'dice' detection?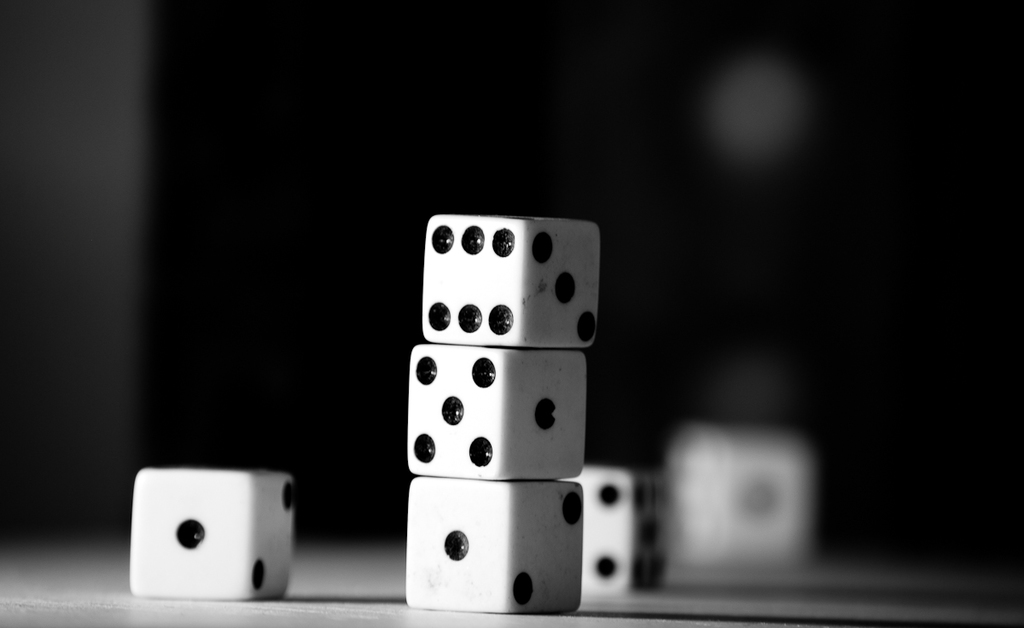
detection(666, 420, 817, 567)
